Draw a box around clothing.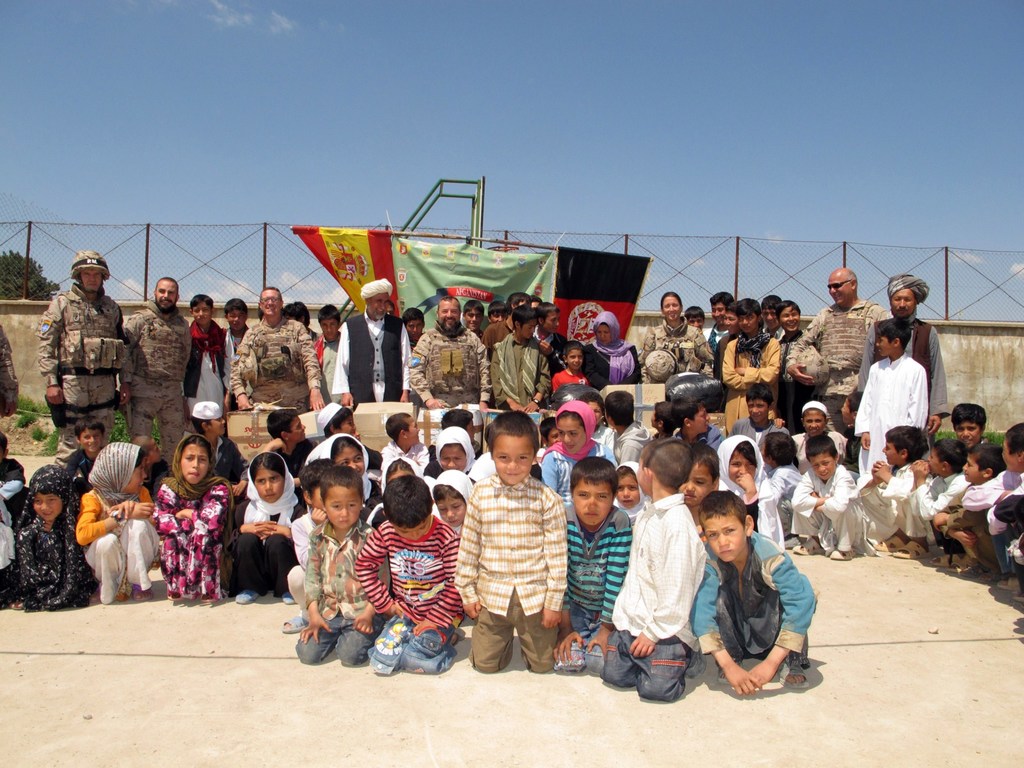
BBox(611, 495, 706, 653).
